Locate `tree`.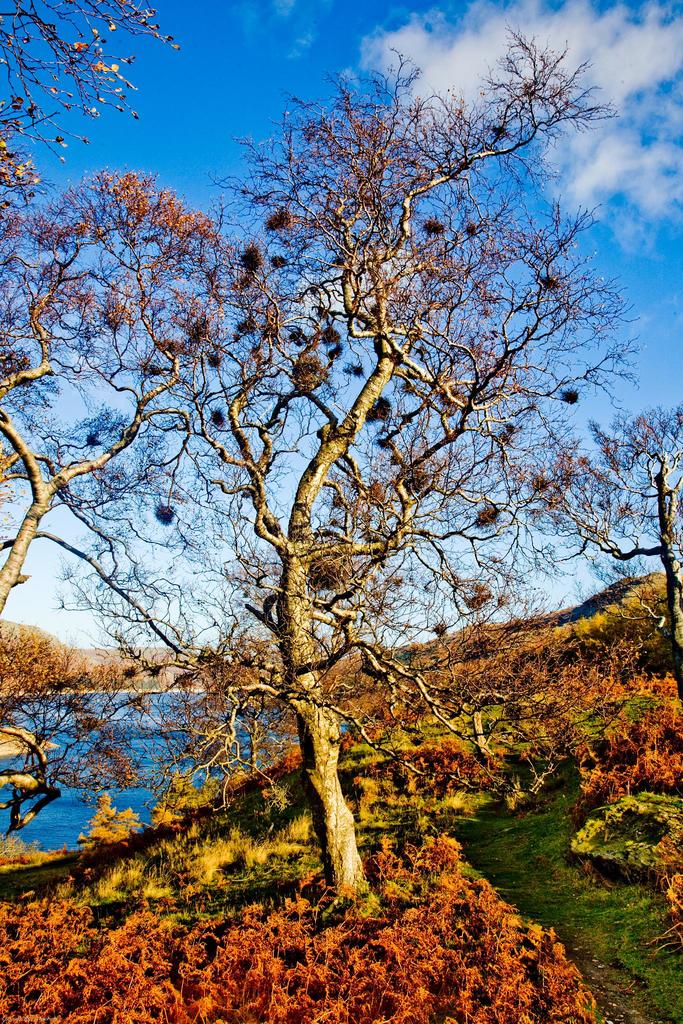
Bounding box: (63,20,682,928).
